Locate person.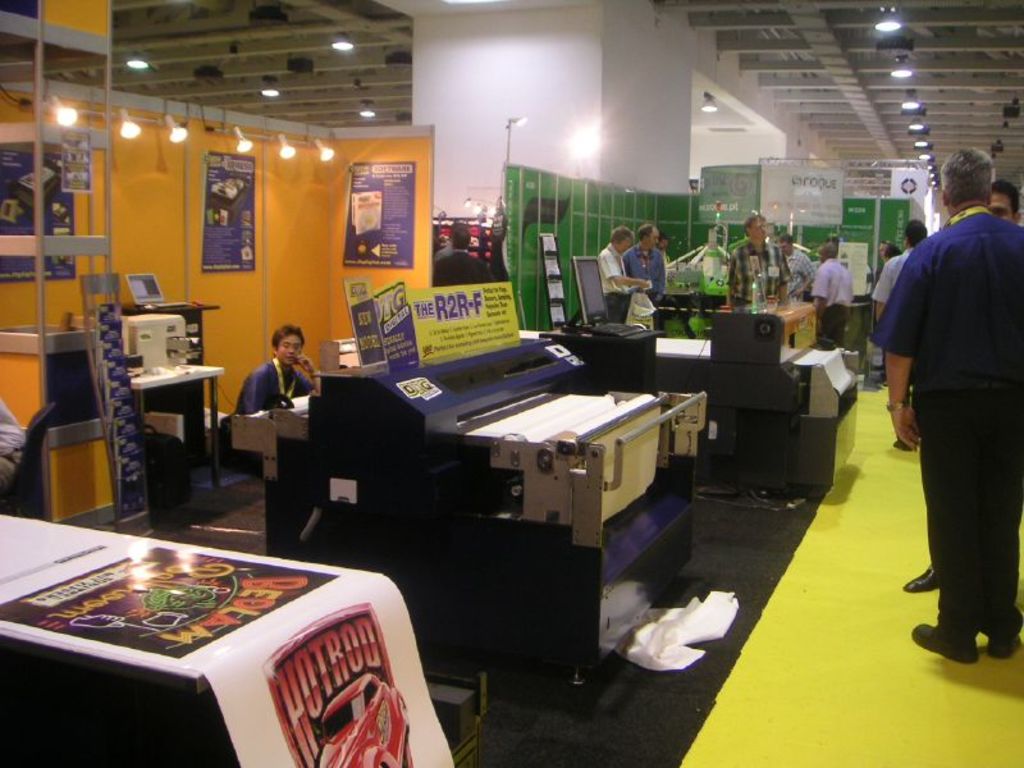
Bounding box: <box>594,225,649,330</box>.
